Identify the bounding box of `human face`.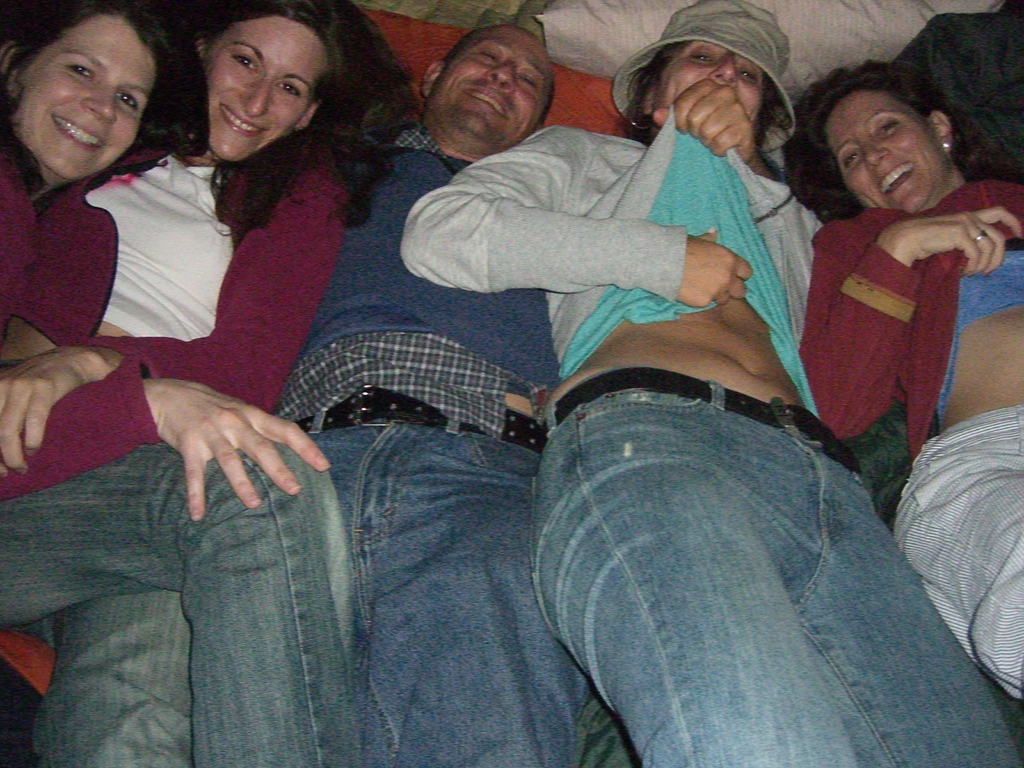
bbox=(824, 88, 950, 214).
